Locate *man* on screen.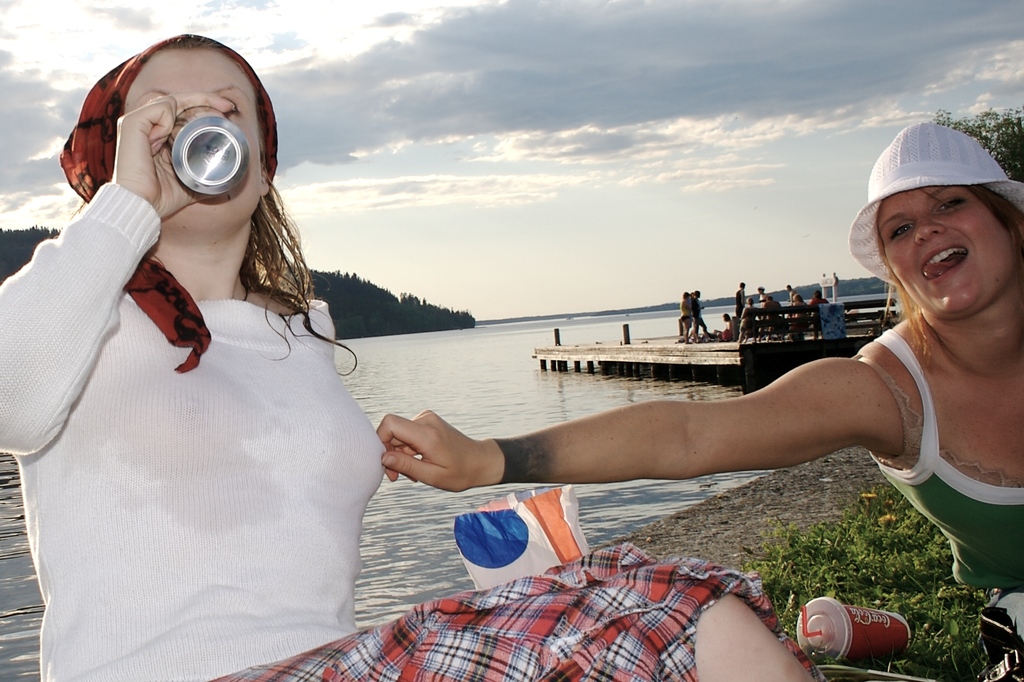
On screen at {"x1": 389, "y1": 183, "x2": 981, "y2": 608}.
